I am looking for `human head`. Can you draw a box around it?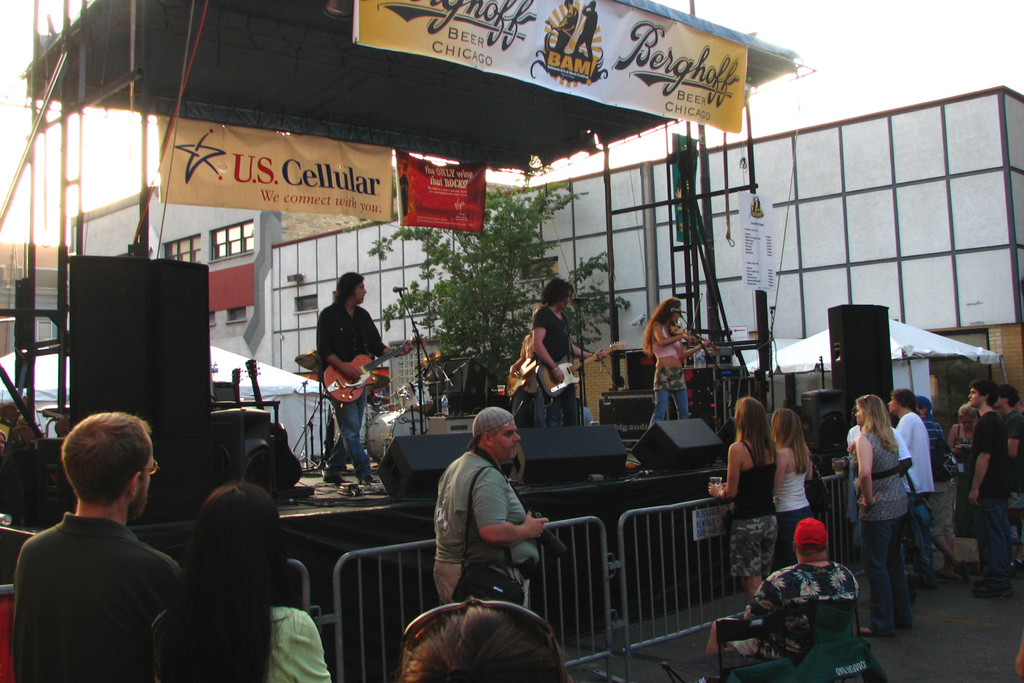
Sure, the bounding box is detection(341, 273, 367, 301).
